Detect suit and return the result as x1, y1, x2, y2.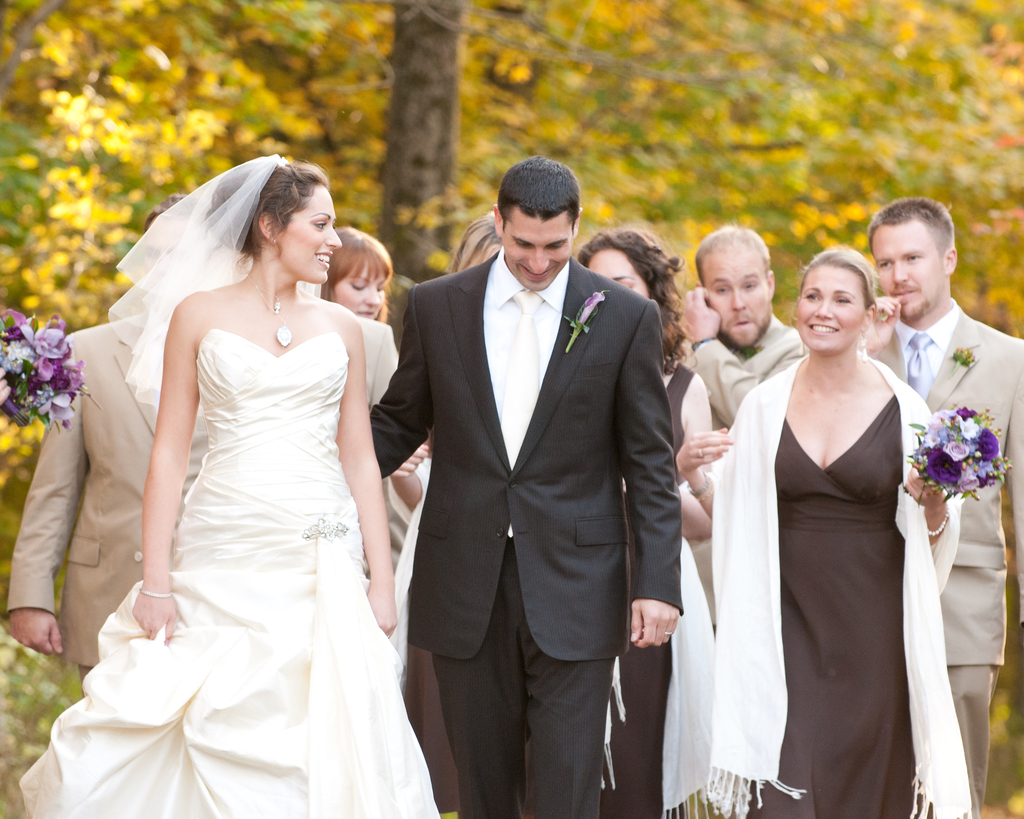
680, 312, 808, 626.
